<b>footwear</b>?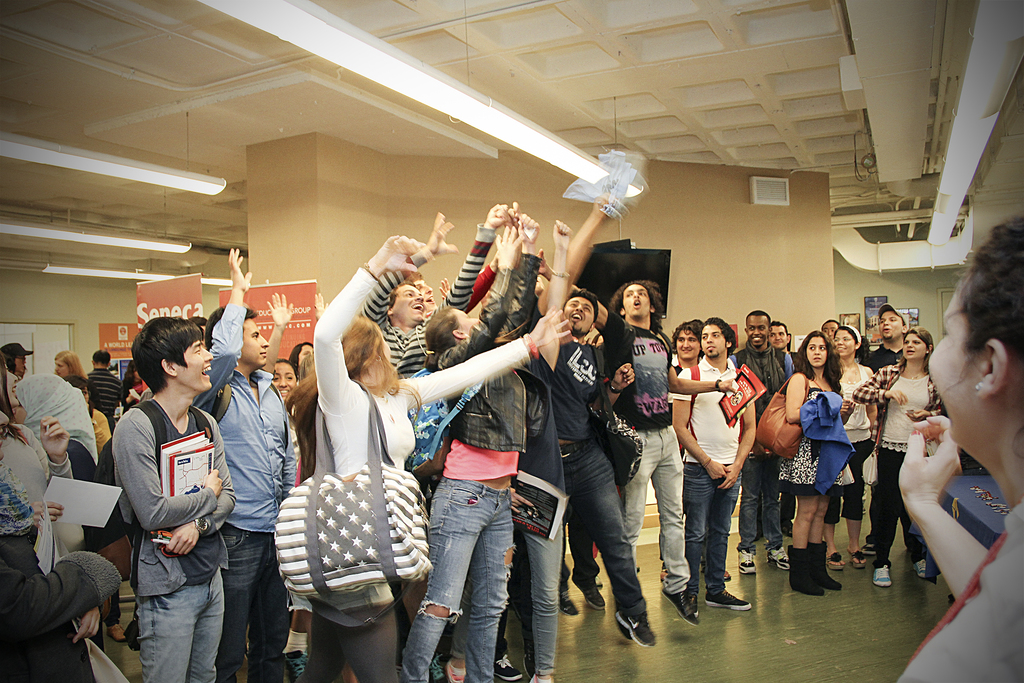
{"left": 700, "top": 586, "right": 755, "bottom": 611}
